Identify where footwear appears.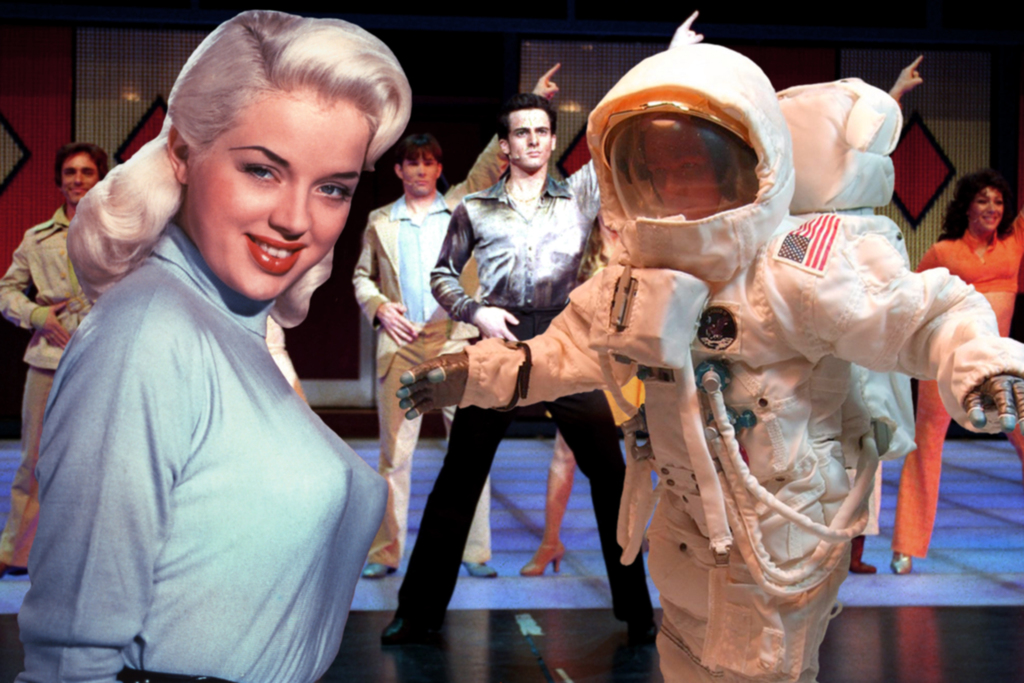
Appears at 618 617 657 657.
